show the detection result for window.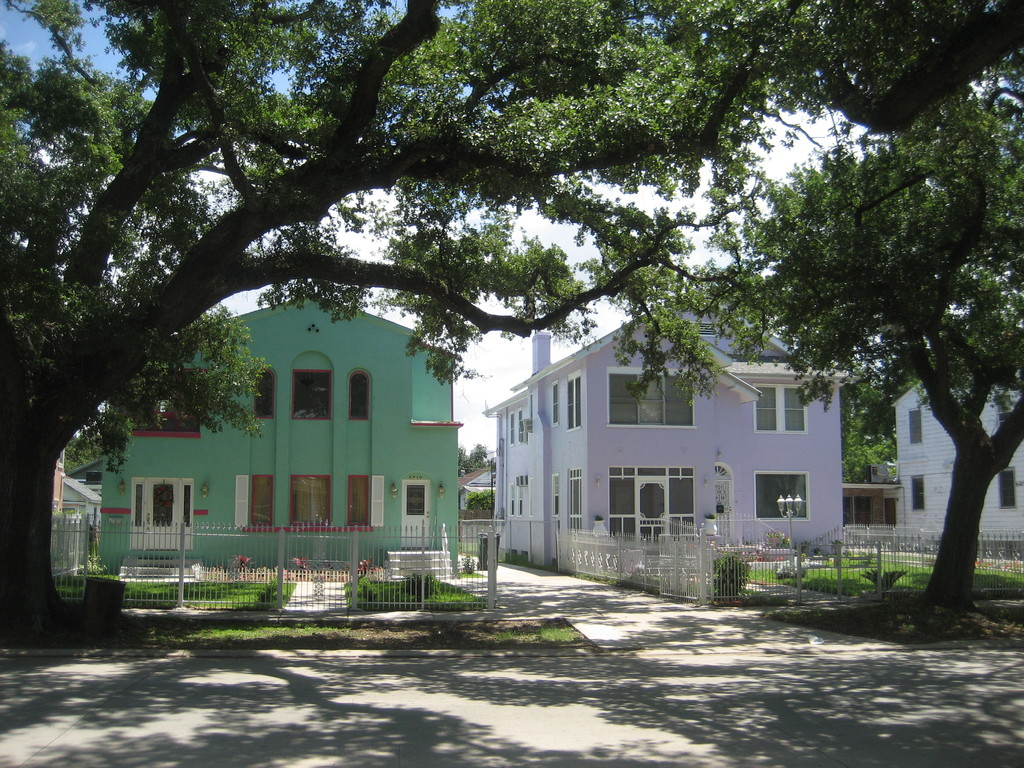
753,471,812,522.
